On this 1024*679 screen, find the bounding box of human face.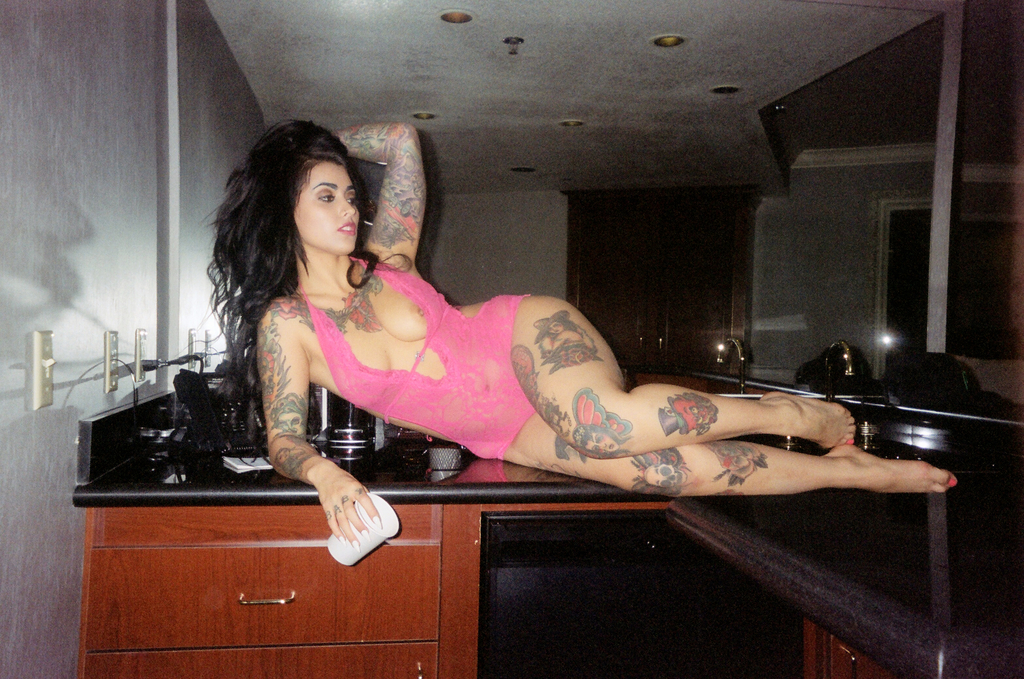
Bounding box: box=[292, 163, 364, 250].
